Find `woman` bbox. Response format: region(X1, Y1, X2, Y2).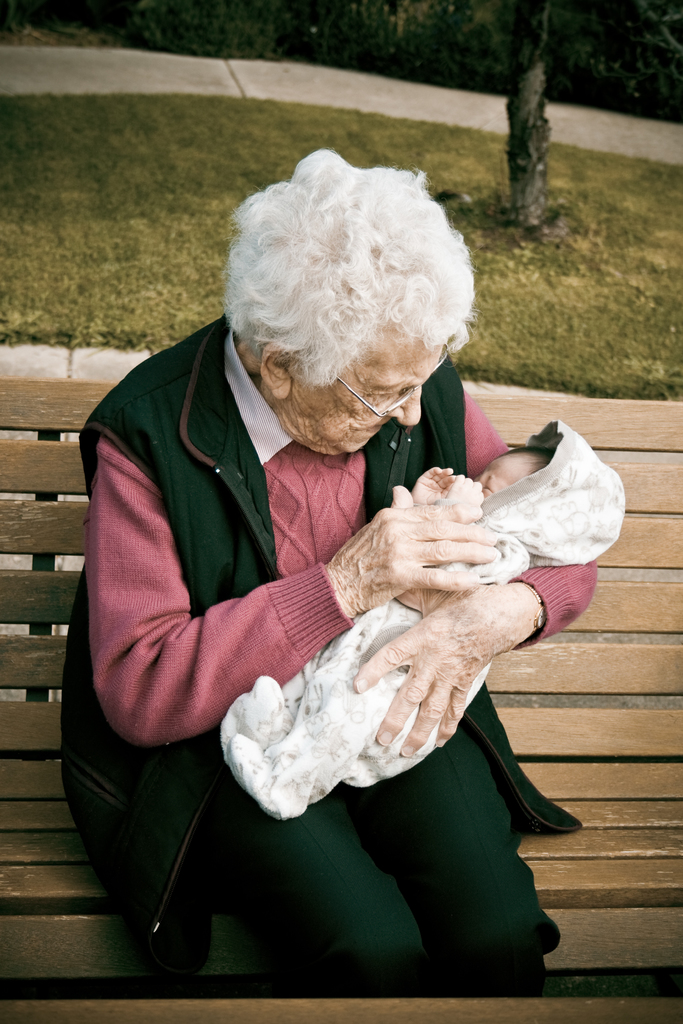
region(54, 145, 603, 967).
